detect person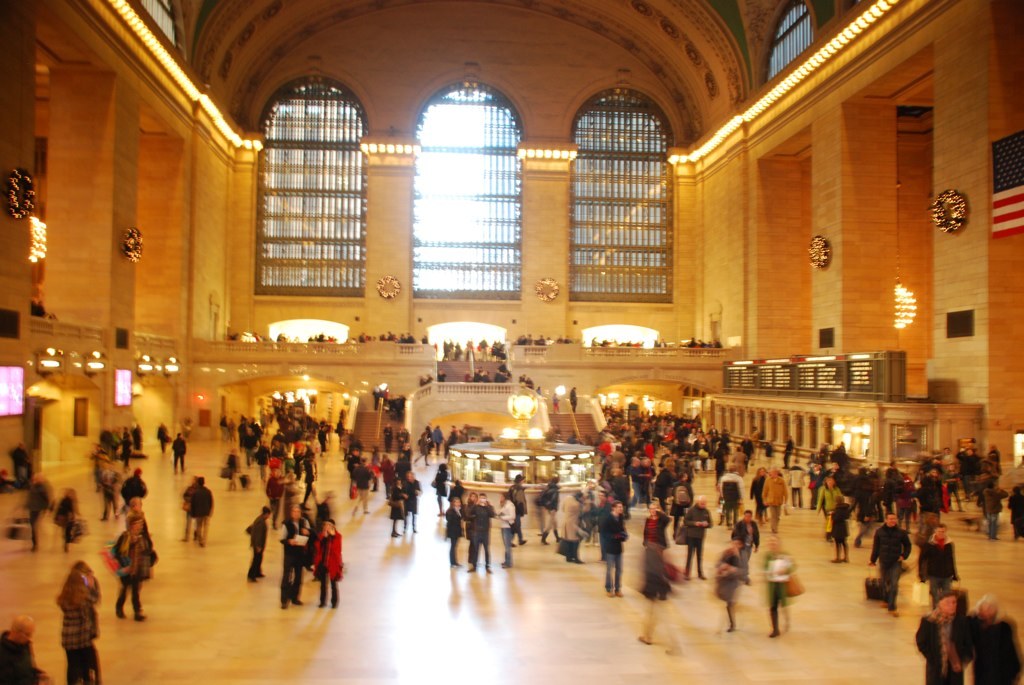
[x1=714, y1=529, x2=754, y2=631]
